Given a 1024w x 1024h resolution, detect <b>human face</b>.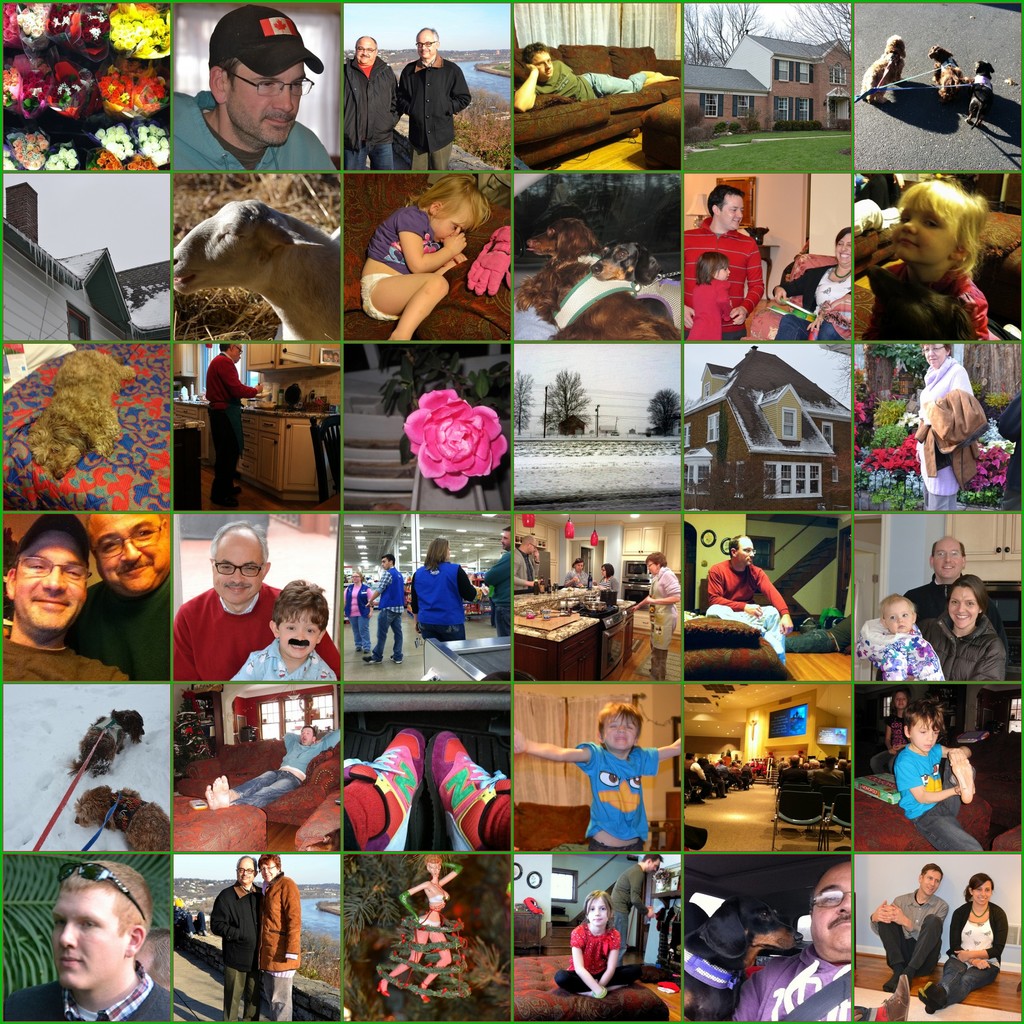
(413, 31, 436, 65).
